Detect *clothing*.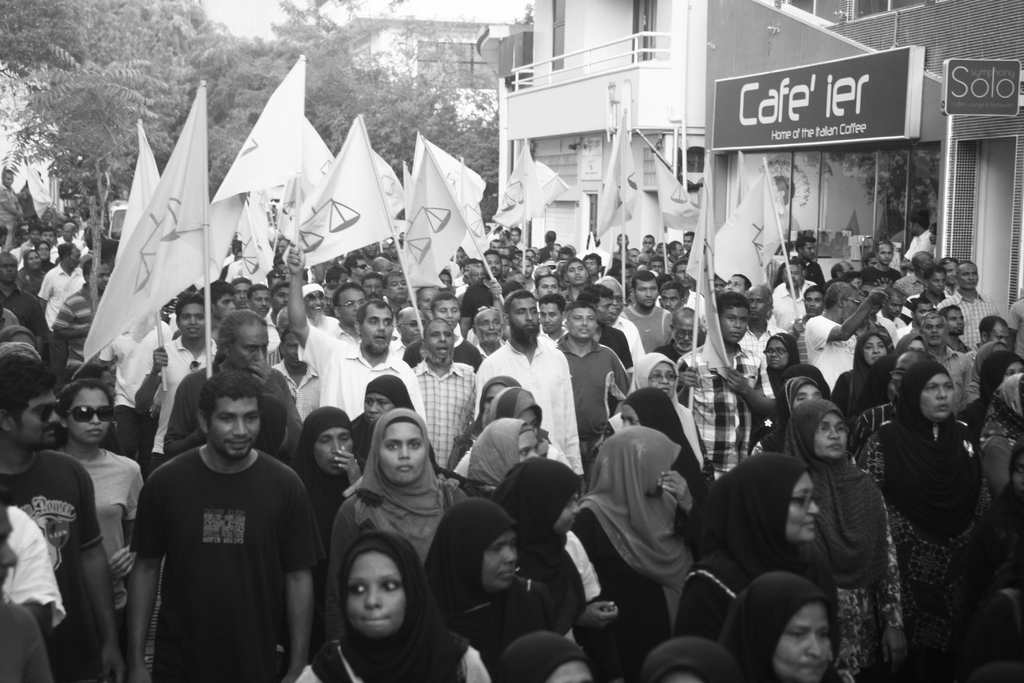
Detected at bbox=[635, 309, 675, 355].
